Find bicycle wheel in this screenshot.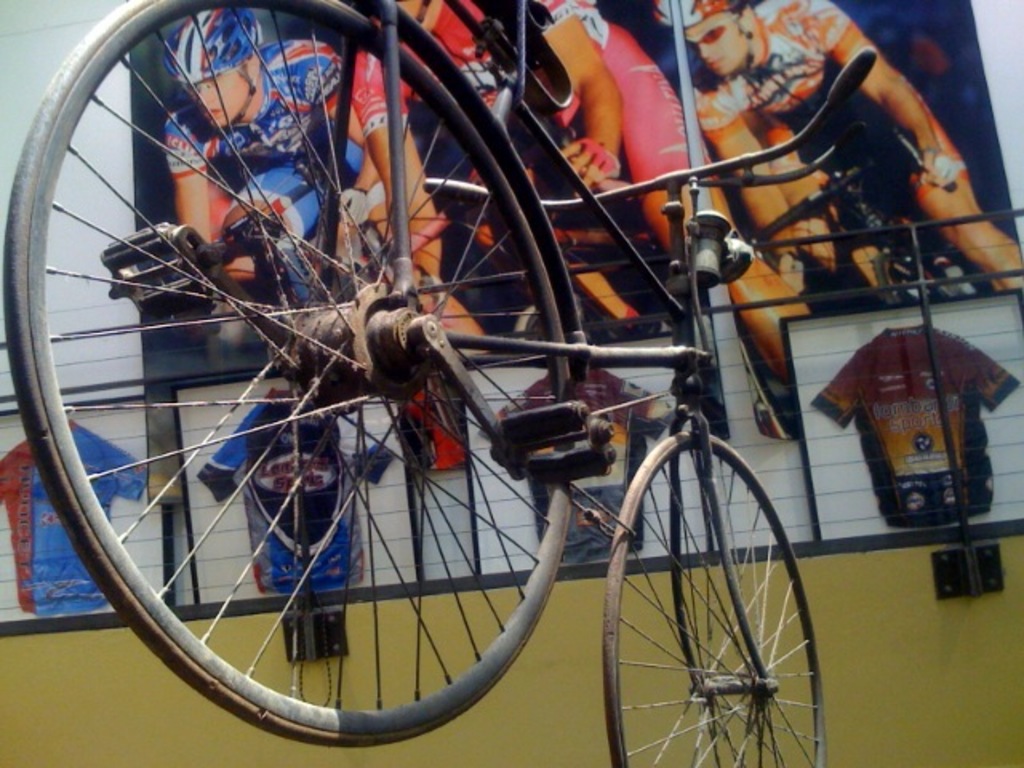
The bounding box for bicycle wheel is (x1=0, y1=0, x2=581, y2=746).
